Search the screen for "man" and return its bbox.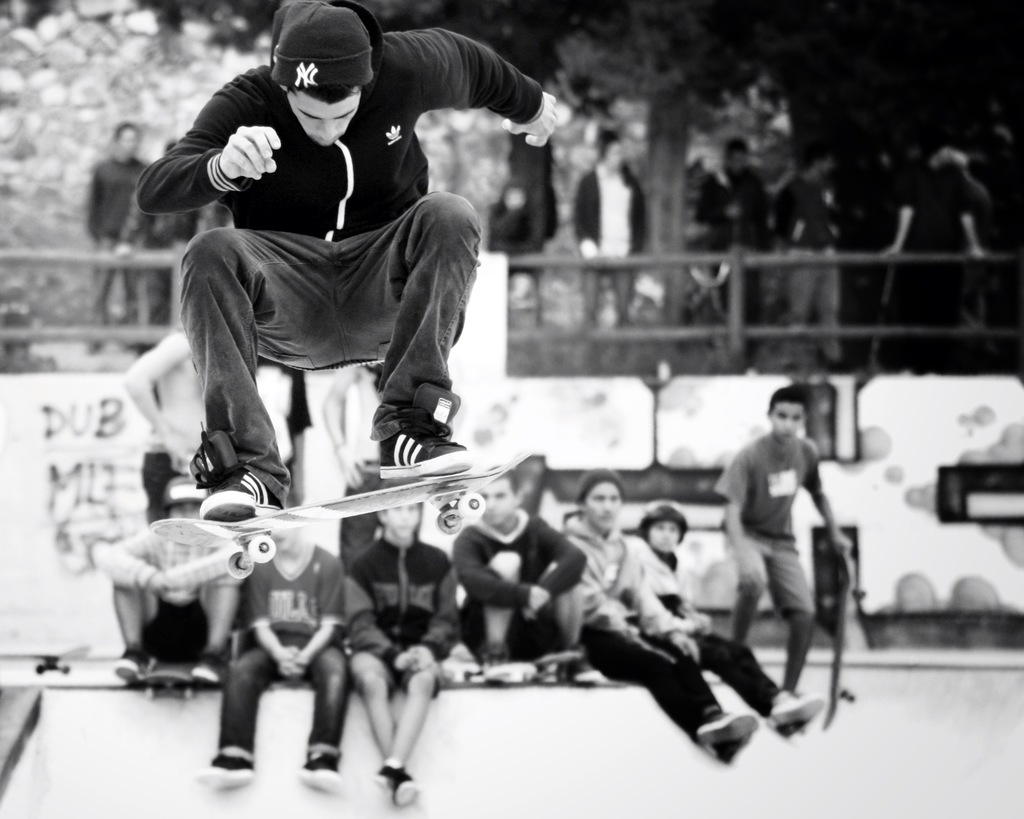
Found: BBox(573, 132, 646, 373).
